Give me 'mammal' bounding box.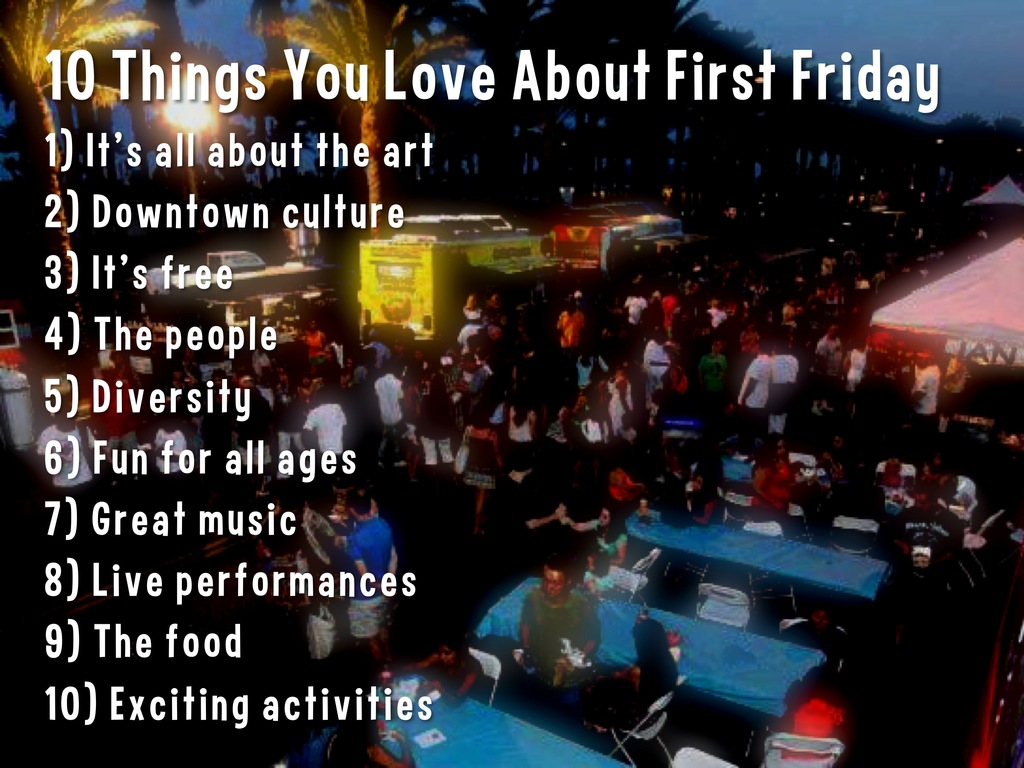
(x1=321, y1=708, x2=415, y2=767).
